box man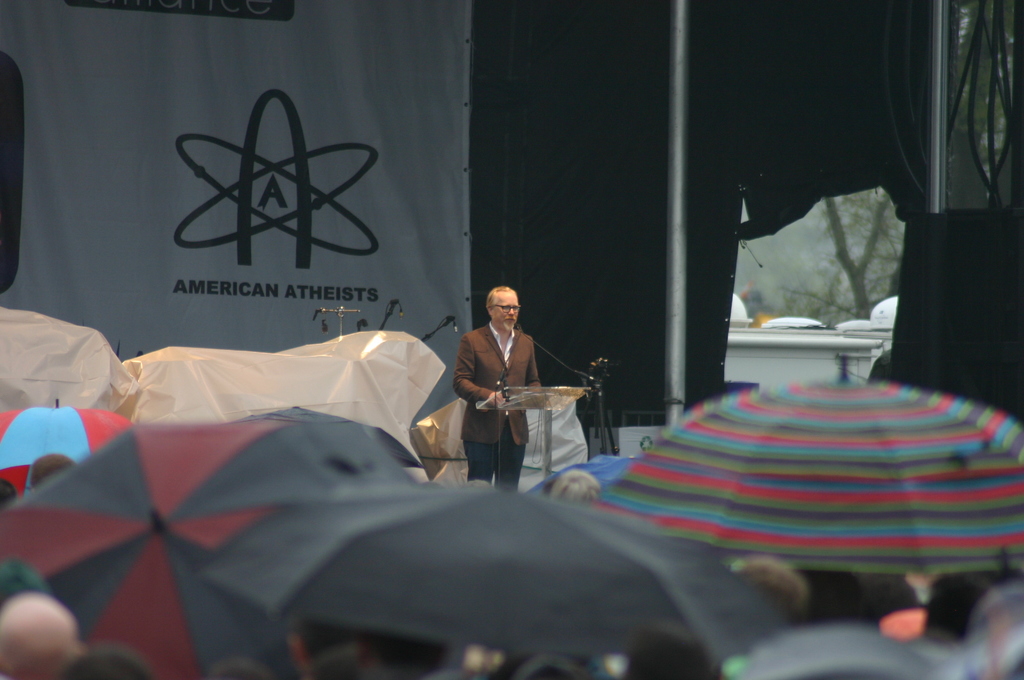
<bbox>443, 280, 557, 494</bbox>
